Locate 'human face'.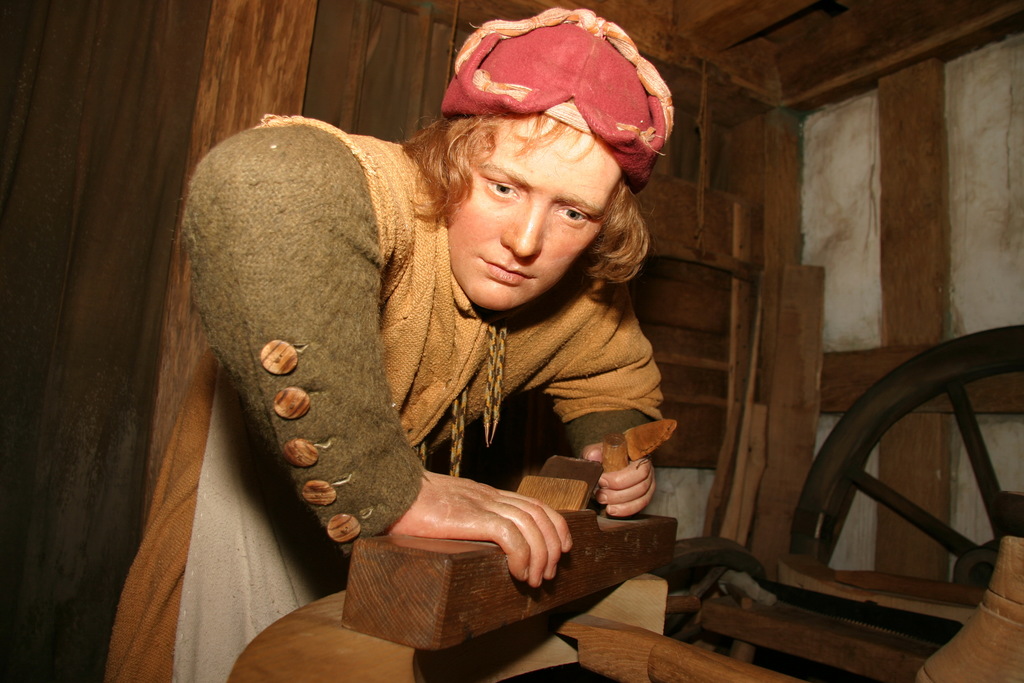
Bounding box: crop(447, 117, 620, 313).
